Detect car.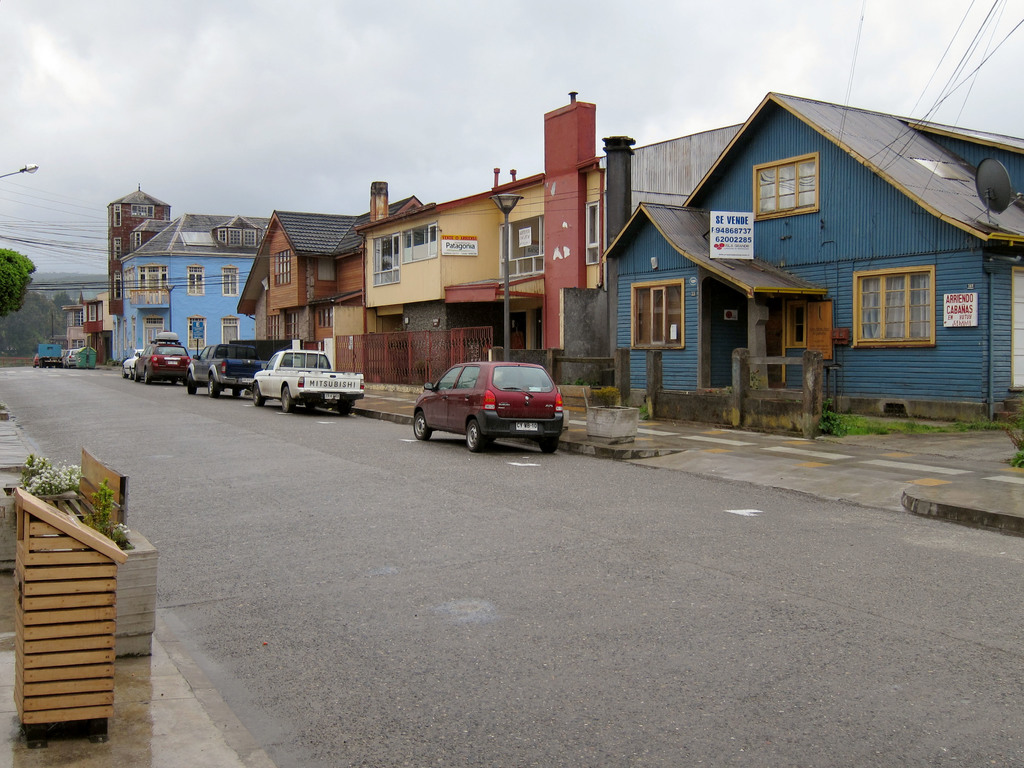
Detected at Rect(65, 348, 79, 368).
